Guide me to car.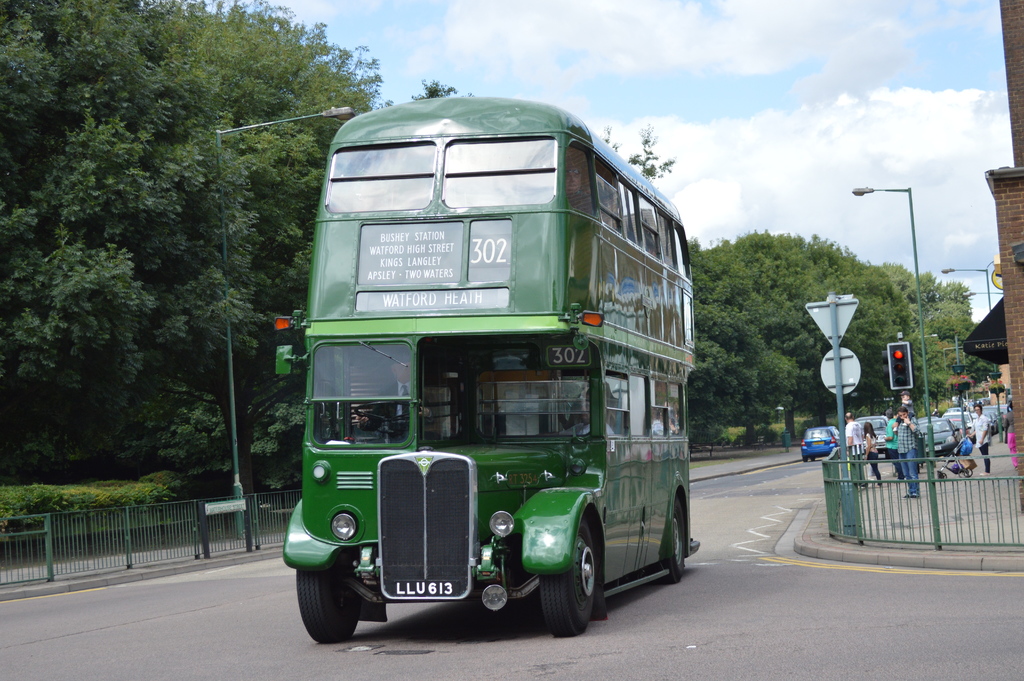
Guidance: 800 427 838 460.
